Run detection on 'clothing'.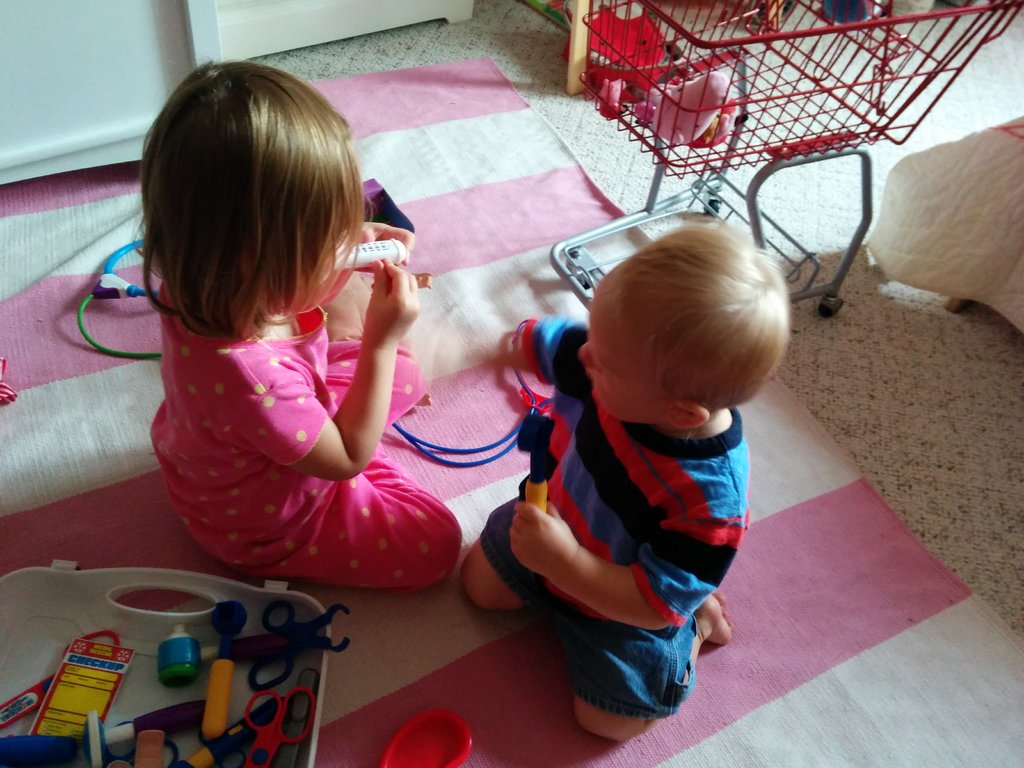
Result: 484/310/753/718.
